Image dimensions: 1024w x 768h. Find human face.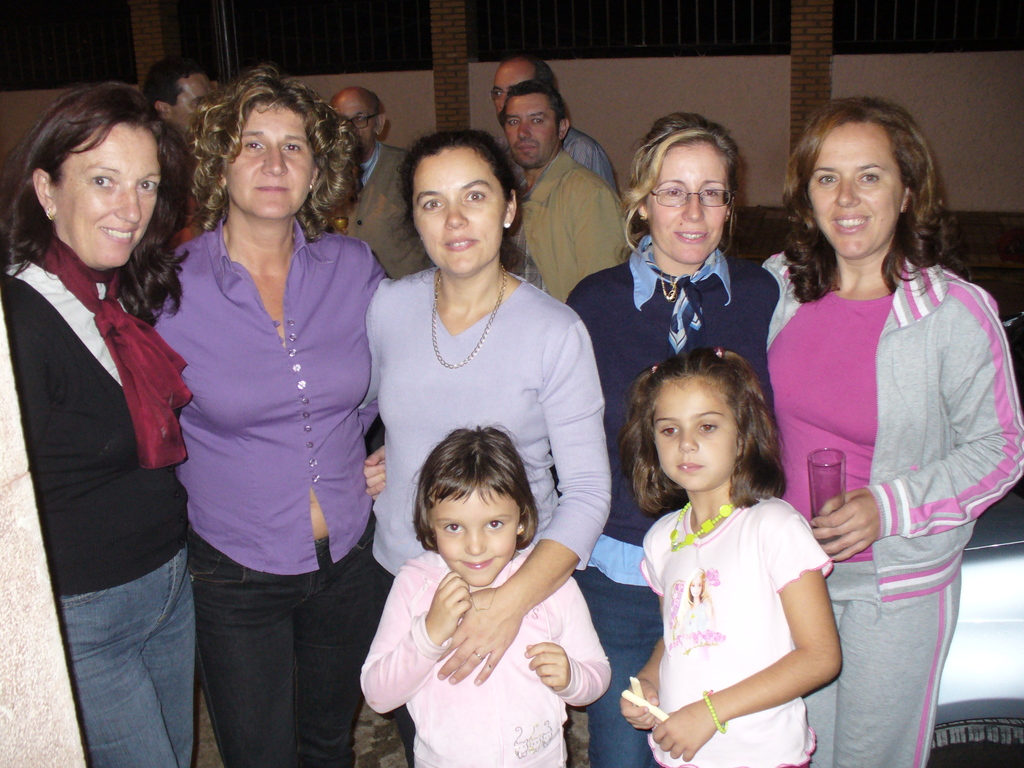
806, 121, 901, 259.
